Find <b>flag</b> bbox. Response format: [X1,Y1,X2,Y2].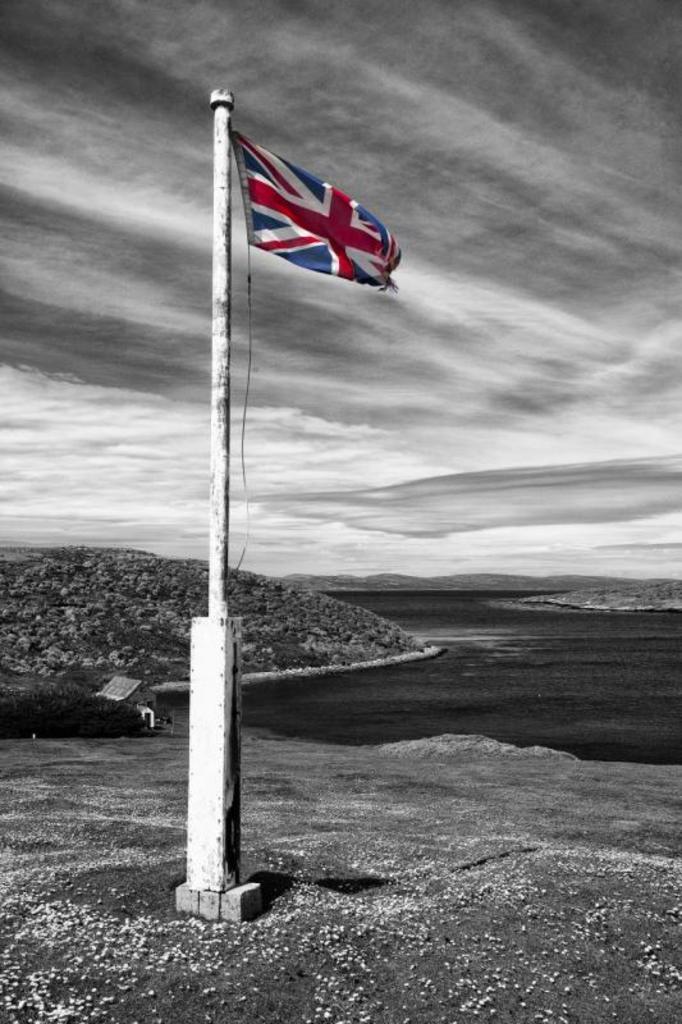
[230,122,398,293].
